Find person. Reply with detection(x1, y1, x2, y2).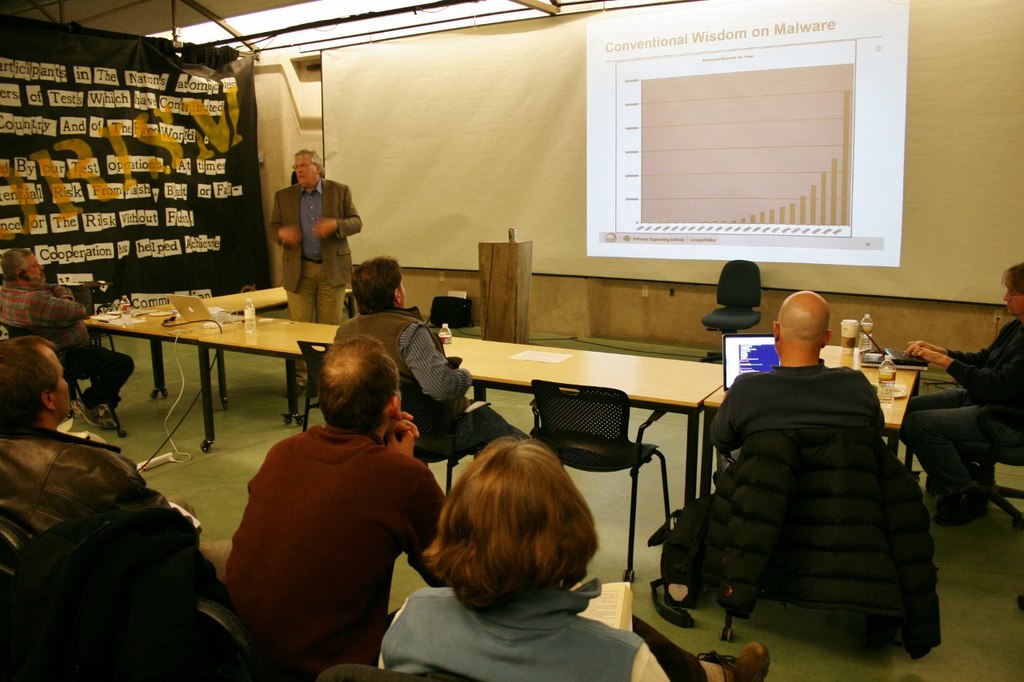
detection(893, 265, 1023, 524).
